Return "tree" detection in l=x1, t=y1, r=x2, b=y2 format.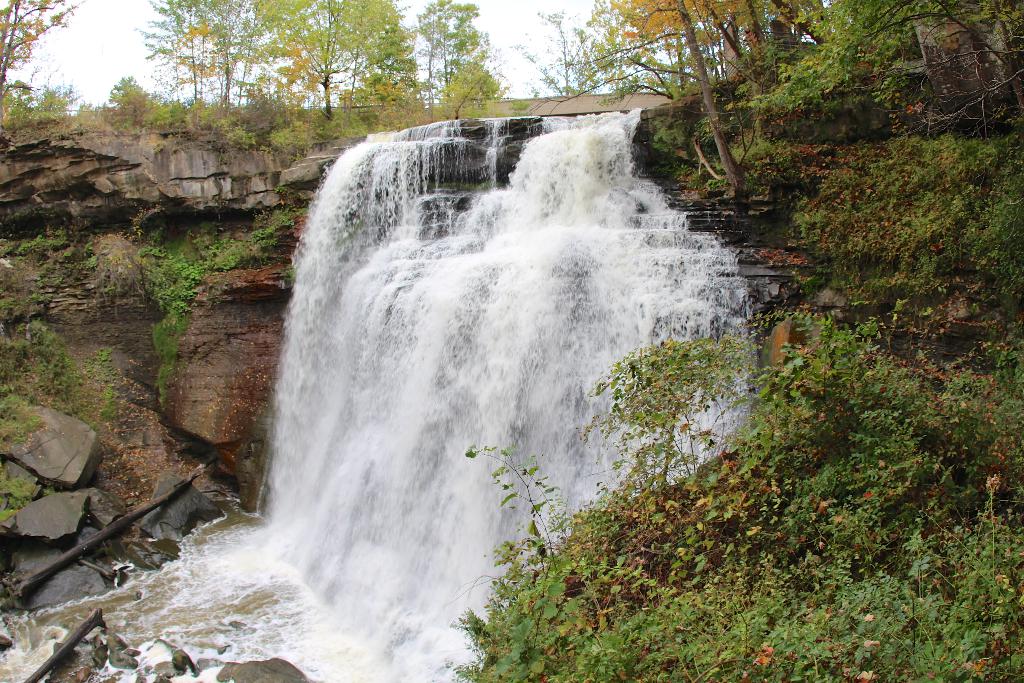
l=0, t=0, r=84, b=120.
